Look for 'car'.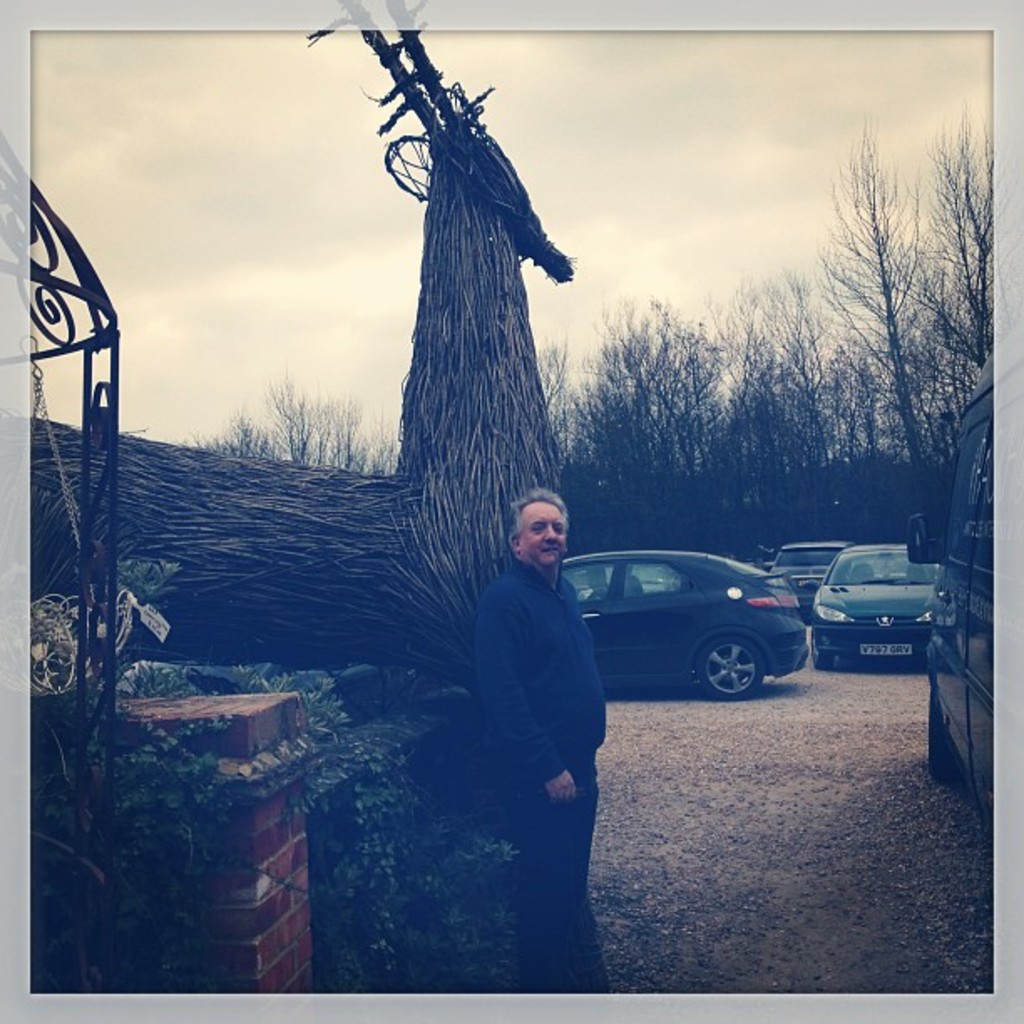
Found: 574/566/678/602.
